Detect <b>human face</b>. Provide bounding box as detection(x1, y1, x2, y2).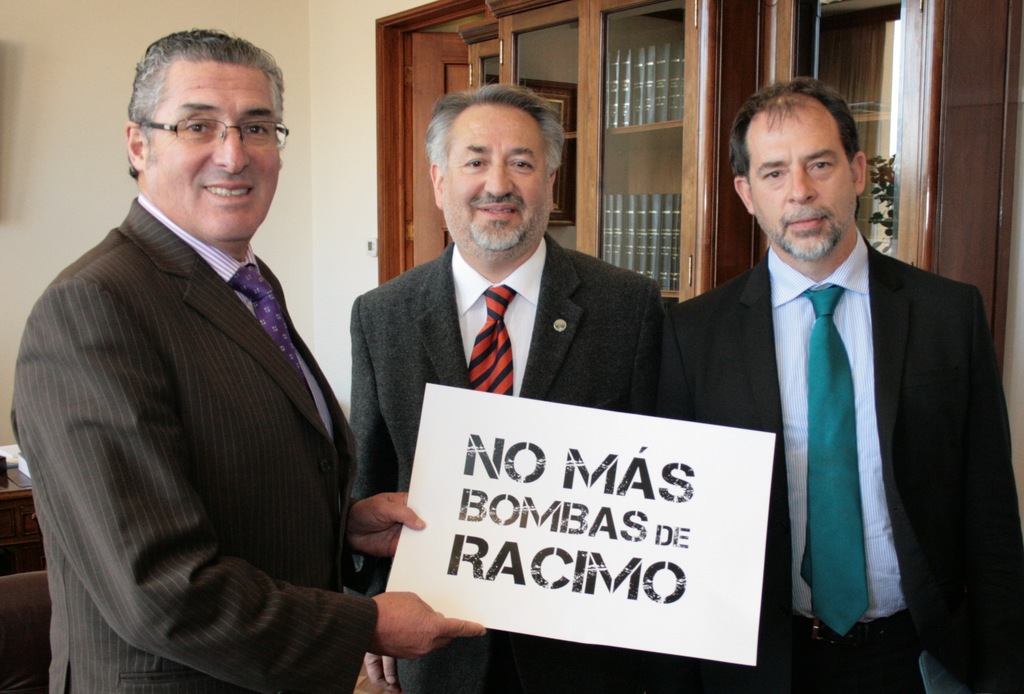
detection(146, 60, 276, 247).
